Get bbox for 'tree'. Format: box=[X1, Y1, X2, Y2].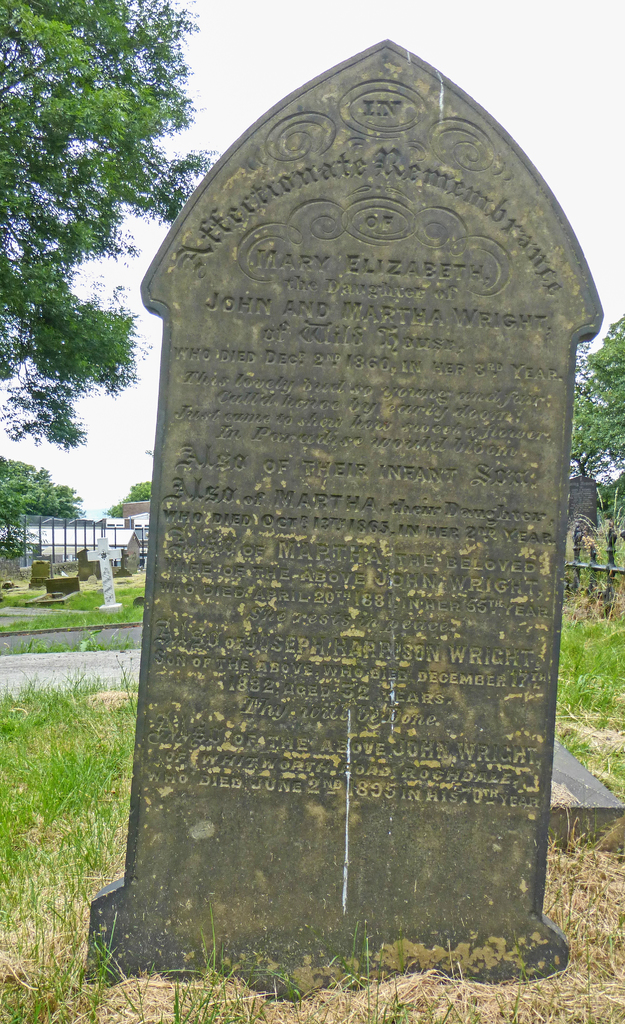
box=[565, 316, 624, 543].
